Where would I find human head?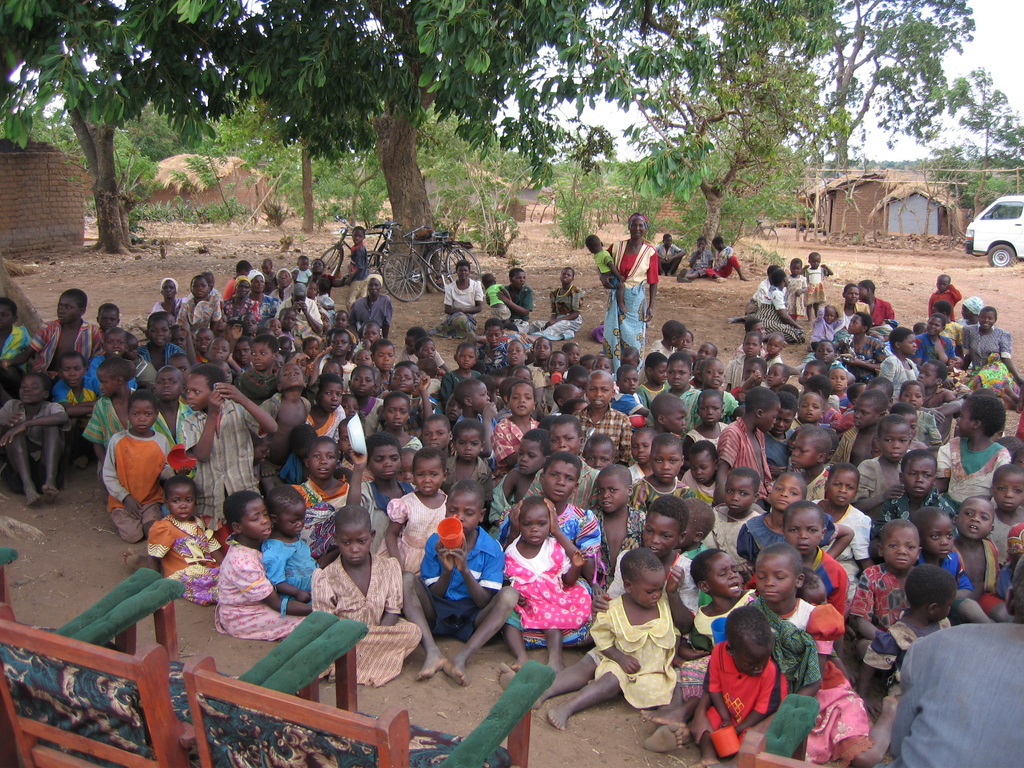
At 938 270 954 294.
